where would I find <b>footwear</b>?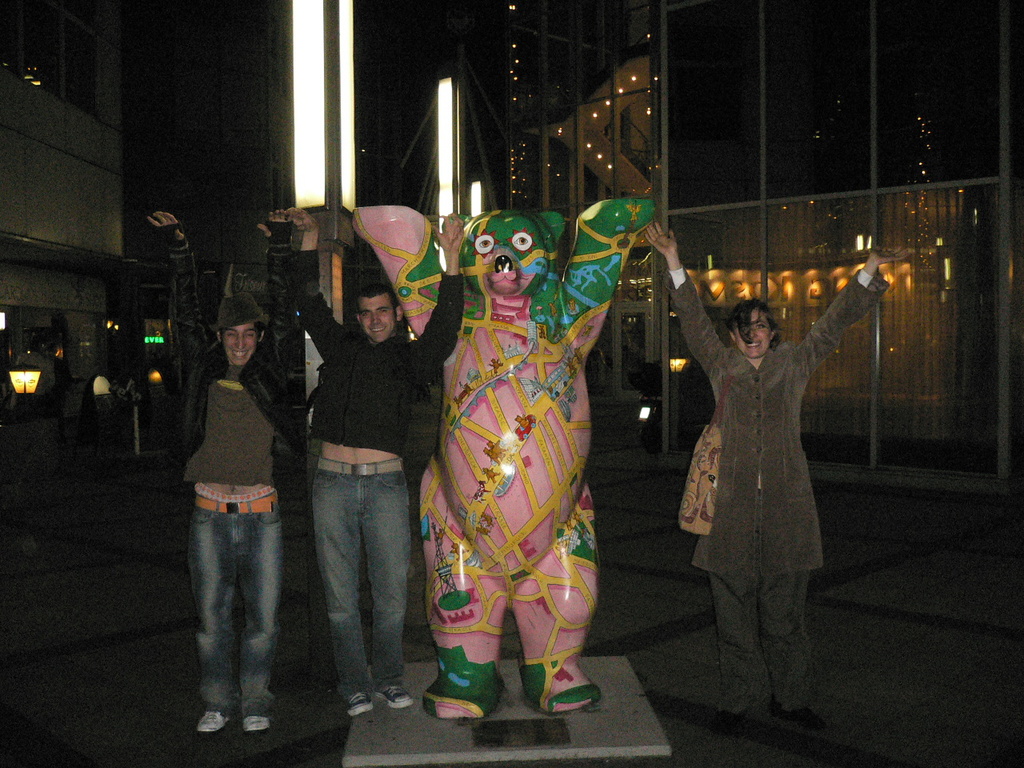
At x1=375, y1=683, x2=415, y2=710.
